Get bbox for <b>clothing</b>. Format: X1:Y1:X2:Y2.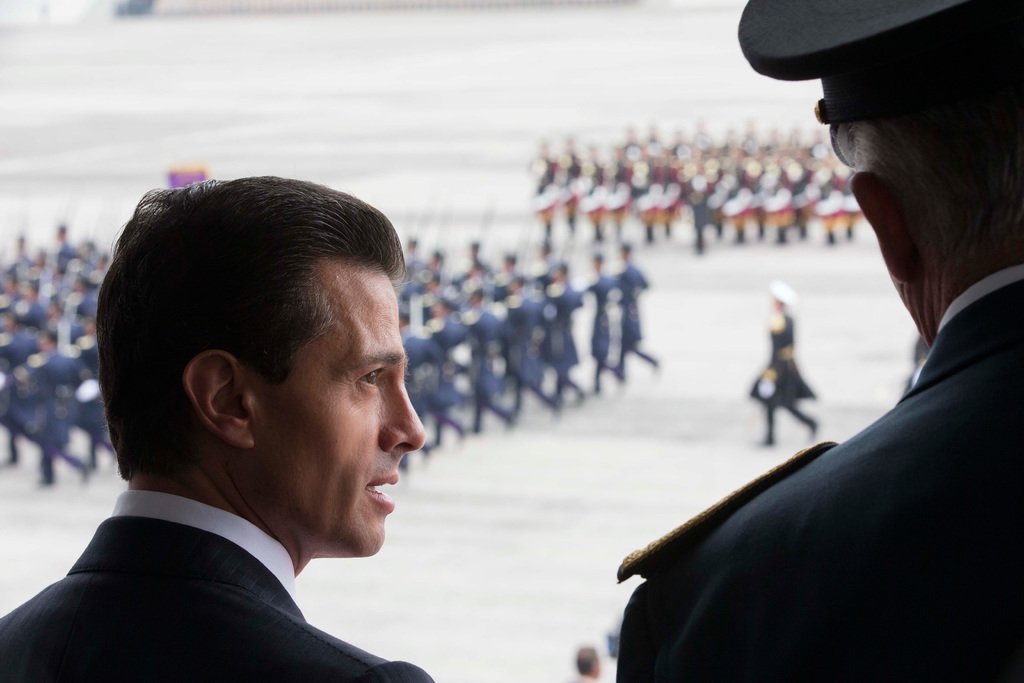
0:493:436:682.
